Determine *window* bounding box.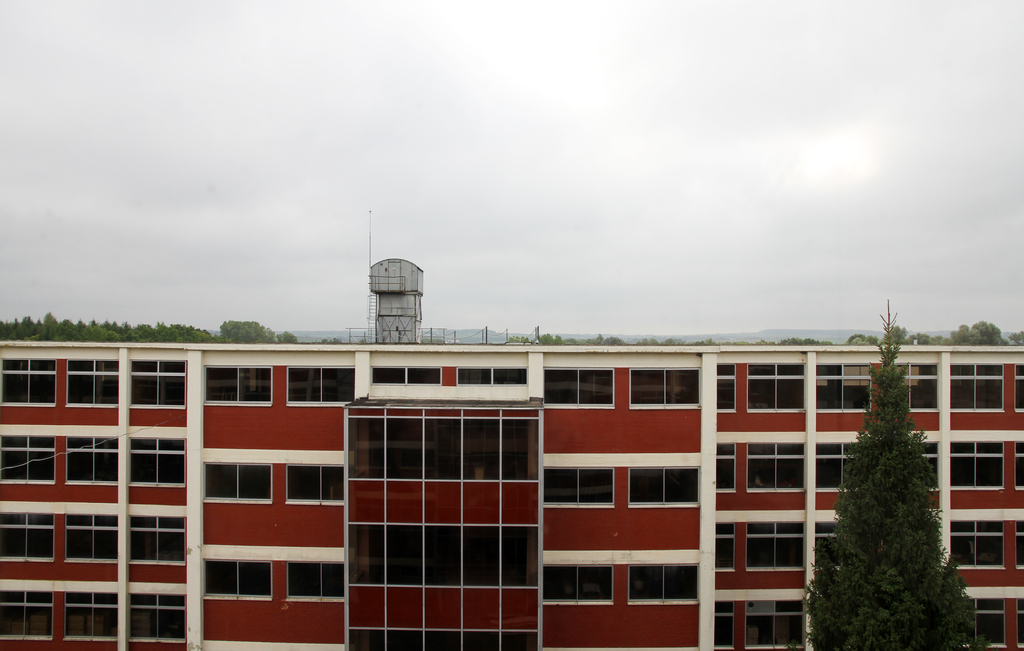
Determined: <box>124,588,184,646</box>.
